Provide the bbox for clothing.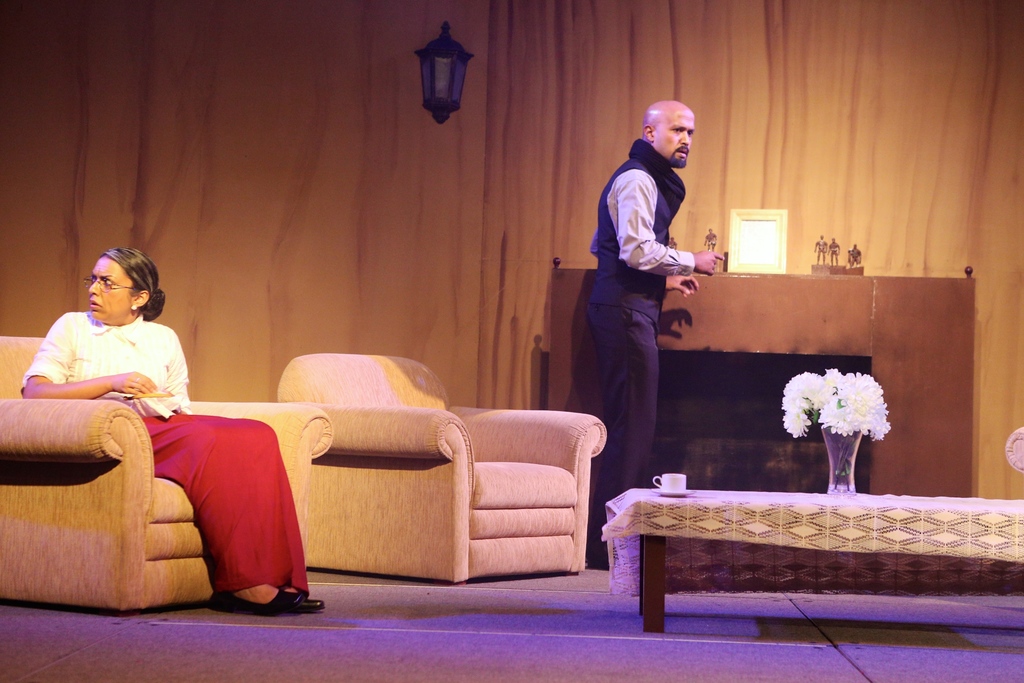
box(586, 138, 685, 572).
